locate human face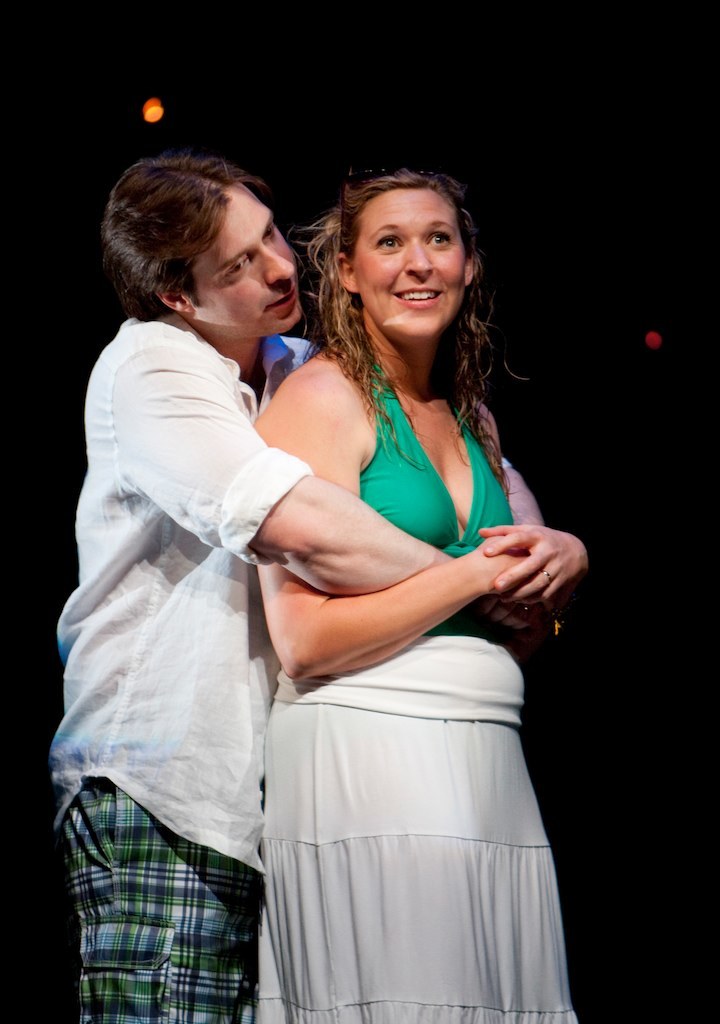
locate(186, 186, 298, 336)
